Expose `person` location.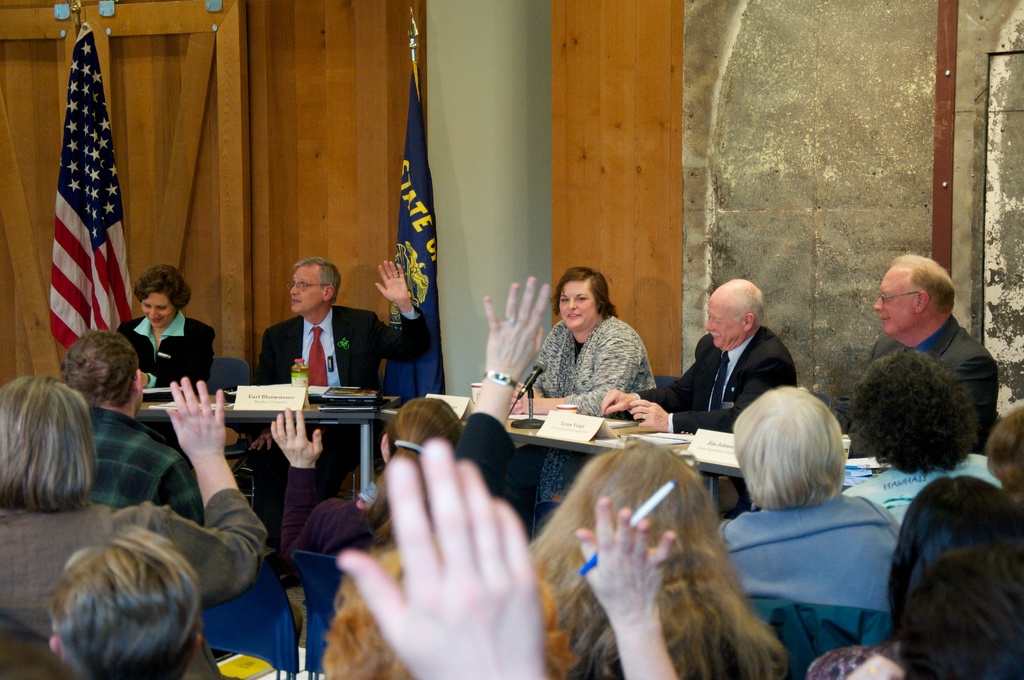
Exposed at BBox(808, 457, 1023, 679).
